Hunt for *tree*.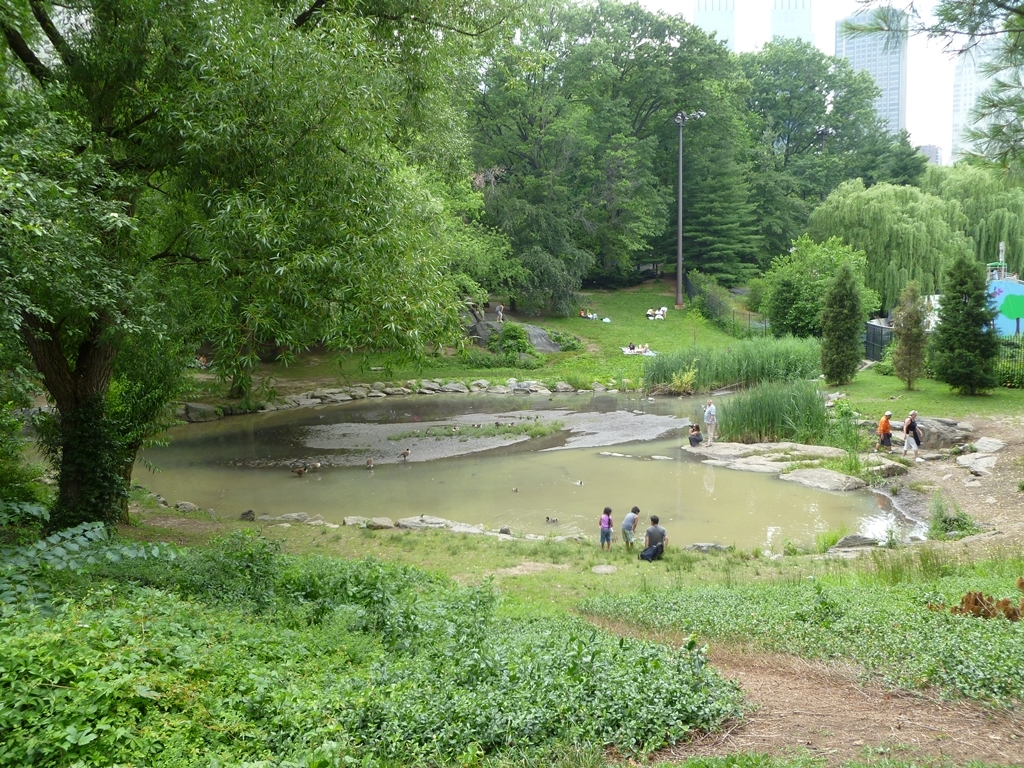
Hunted down at {"left": 889, "top": 278, "right": 931, "bottom": 388}.
